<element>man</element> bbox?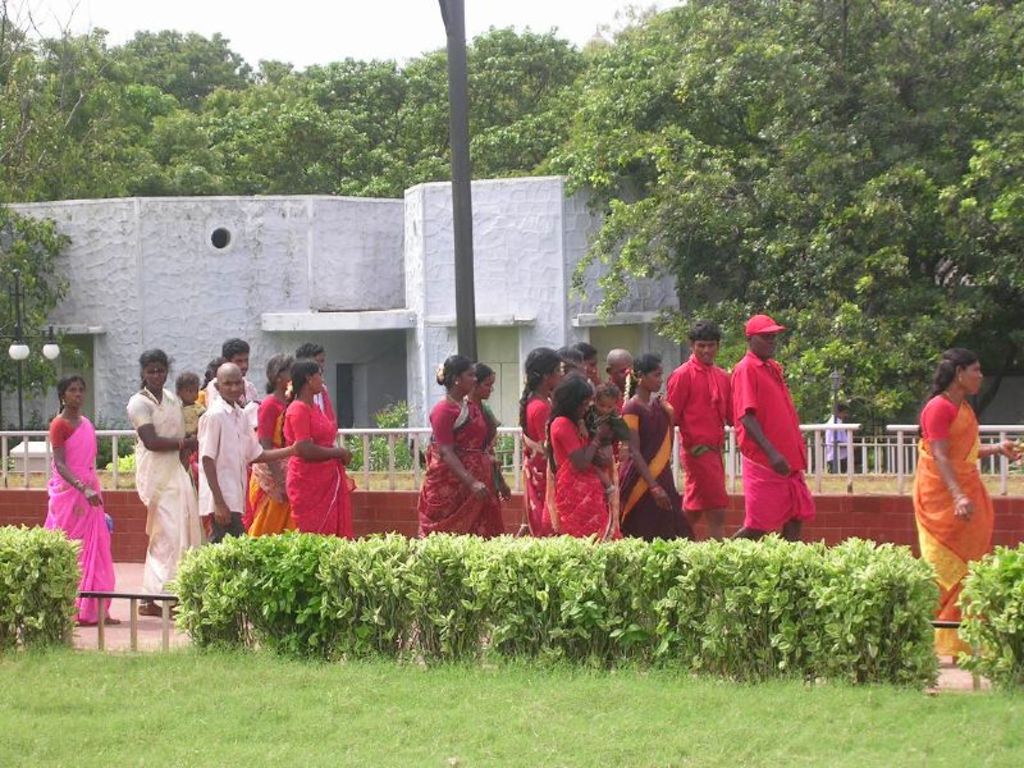
667, 326, 733, 538
